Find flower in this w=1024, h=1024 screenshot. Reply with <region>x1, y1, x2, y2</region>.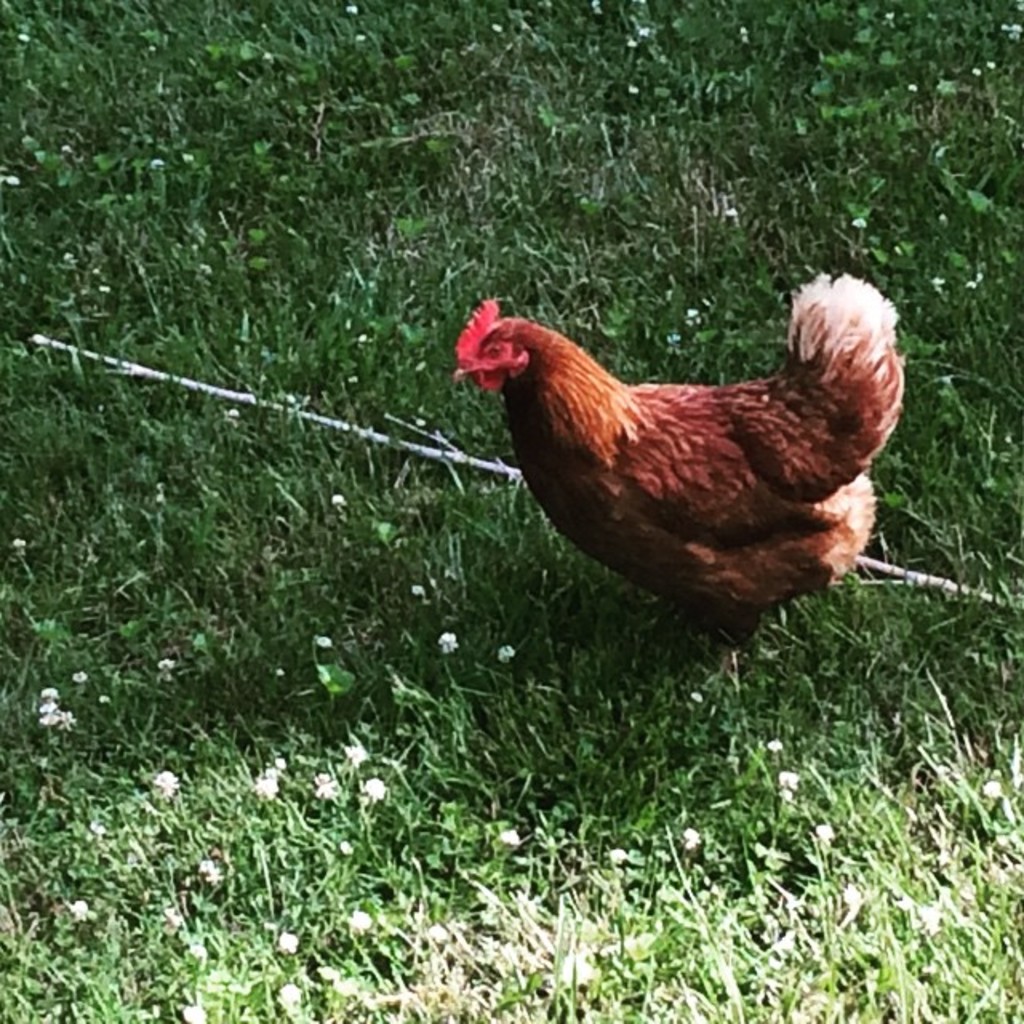
<region>555, 952, 595, 989</region>.
